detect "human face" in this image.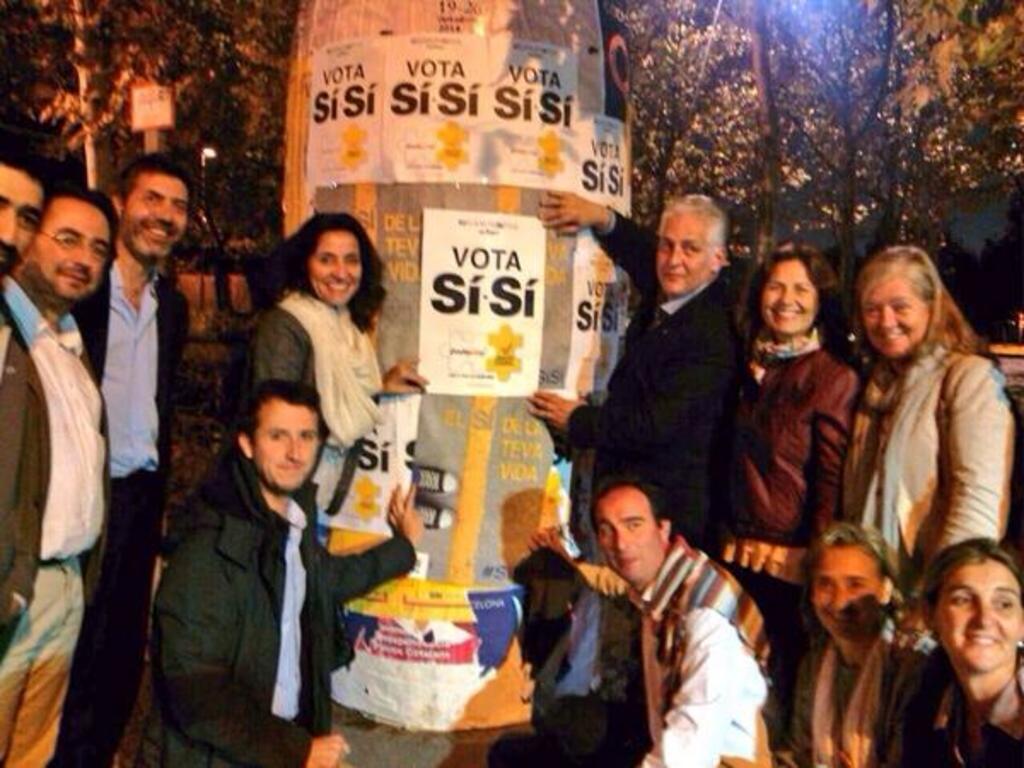
Detection: left=860, top=275, right=935, bottom=360.
